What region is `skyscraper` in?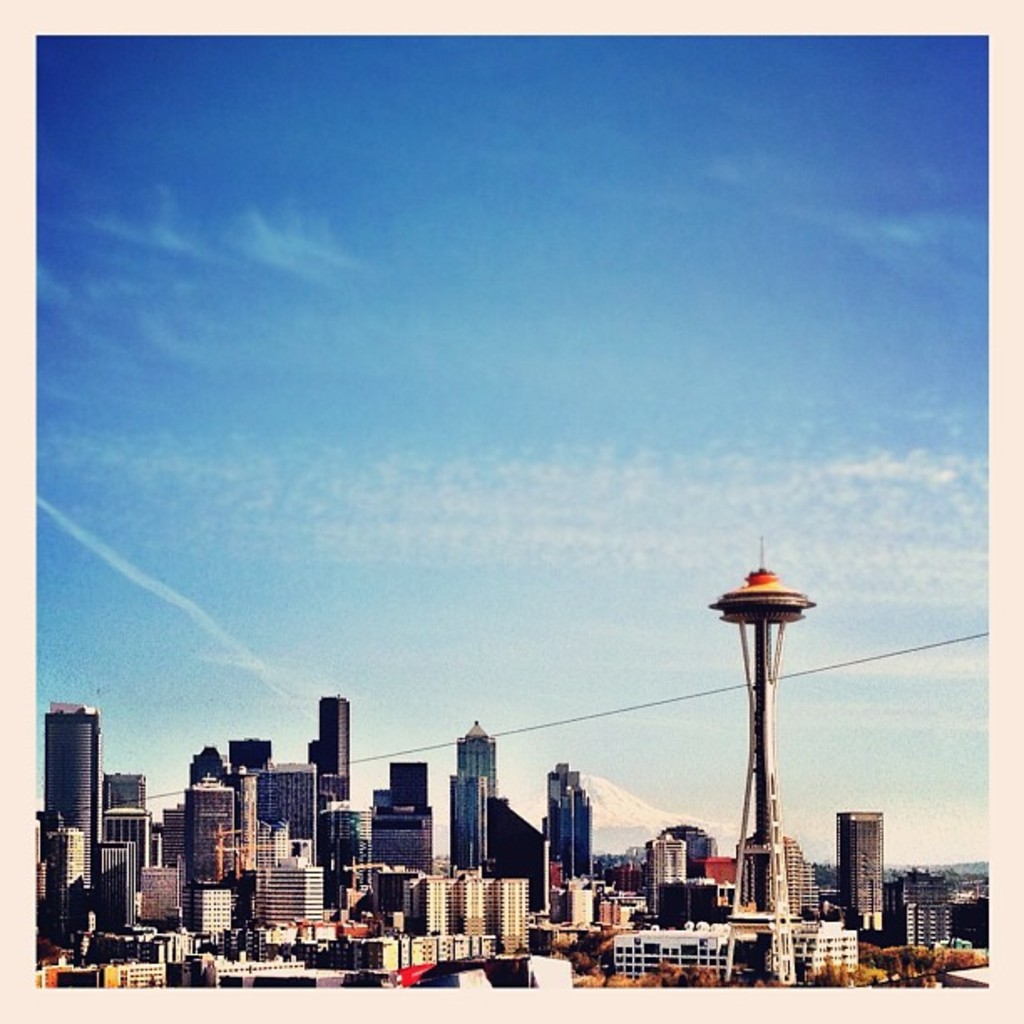
box=[231, 731, 276, 812].
